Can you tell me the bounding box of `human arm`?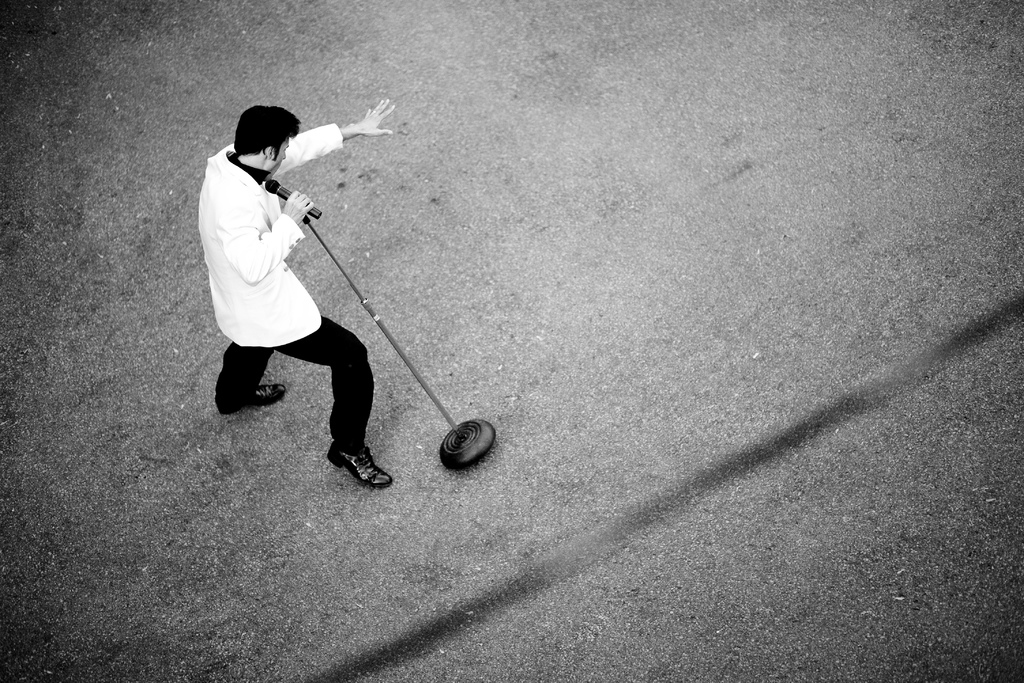
[left=287, top=103, right=390, bottom=173].
